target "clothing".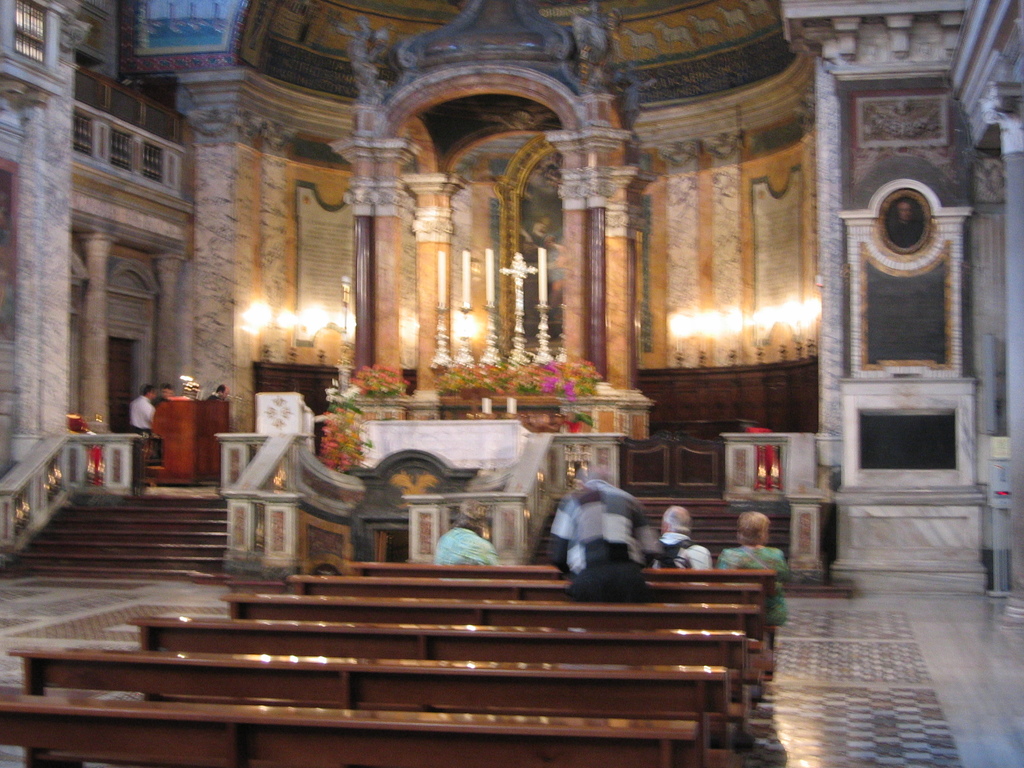
Target region: x1=125 y1=392 x2=157 y2=442.
